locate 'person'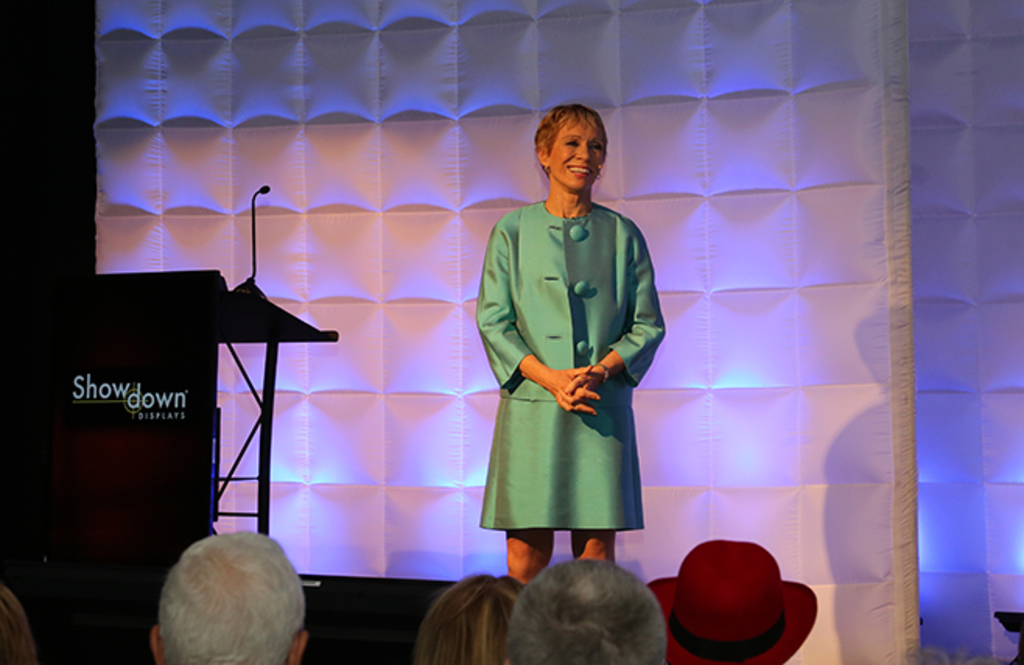
Rect(476, 118, 665, 640)
